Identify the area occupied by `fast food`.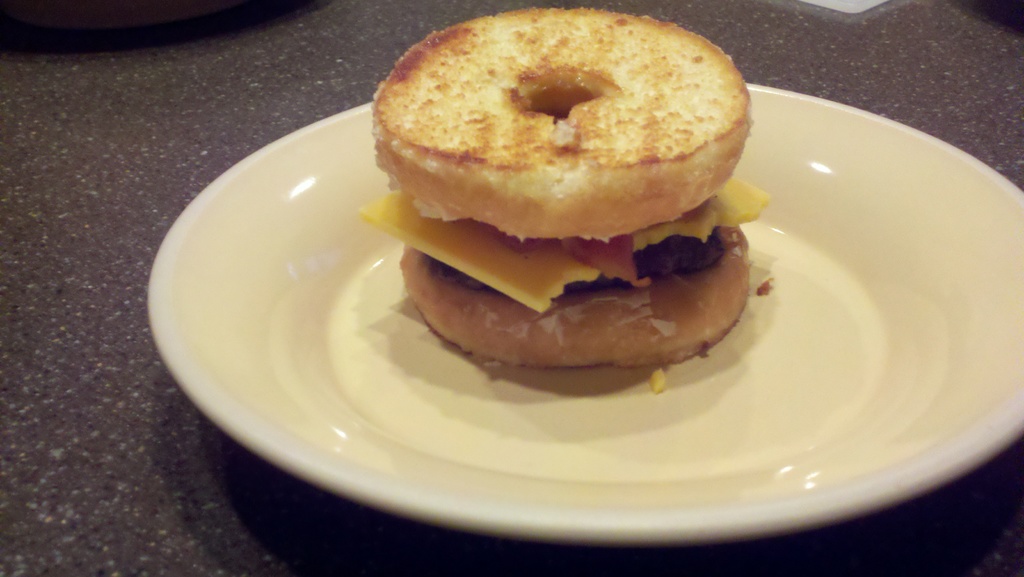
Area: bbox=(376, 10, 761, 351).
